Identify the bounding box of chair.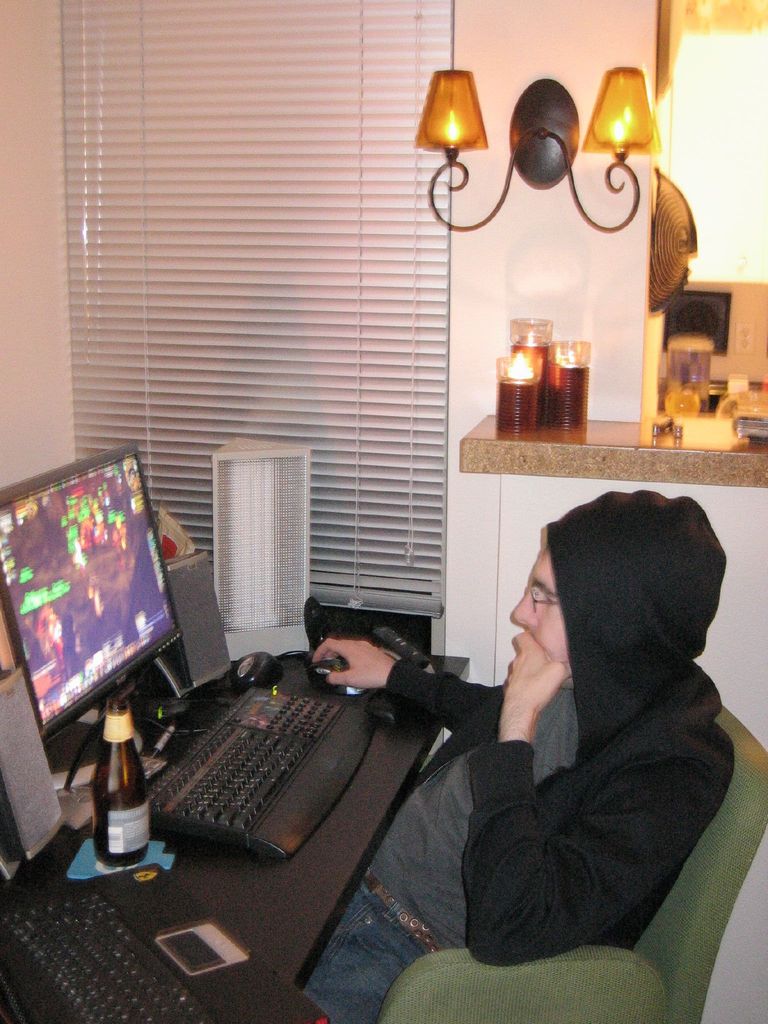
[x1=379, y1=701, x2=767, y2=1023].
